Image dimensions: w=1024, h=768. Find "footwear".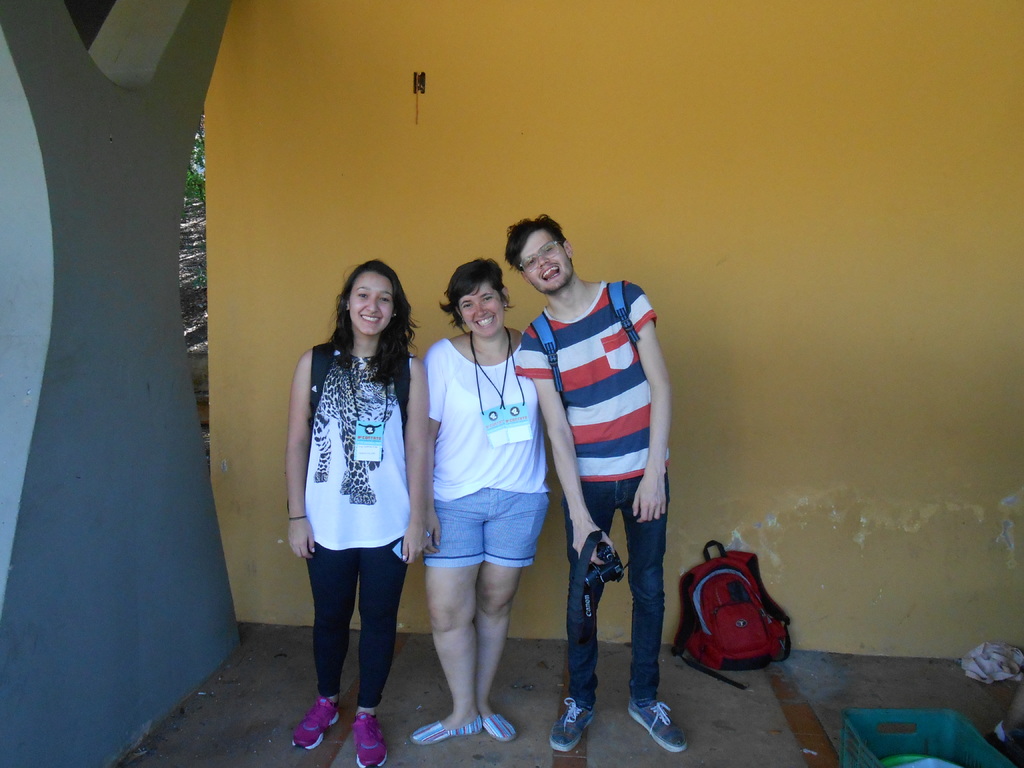
pyautogui.locateOnScreen(483, 714, 516, 741).
